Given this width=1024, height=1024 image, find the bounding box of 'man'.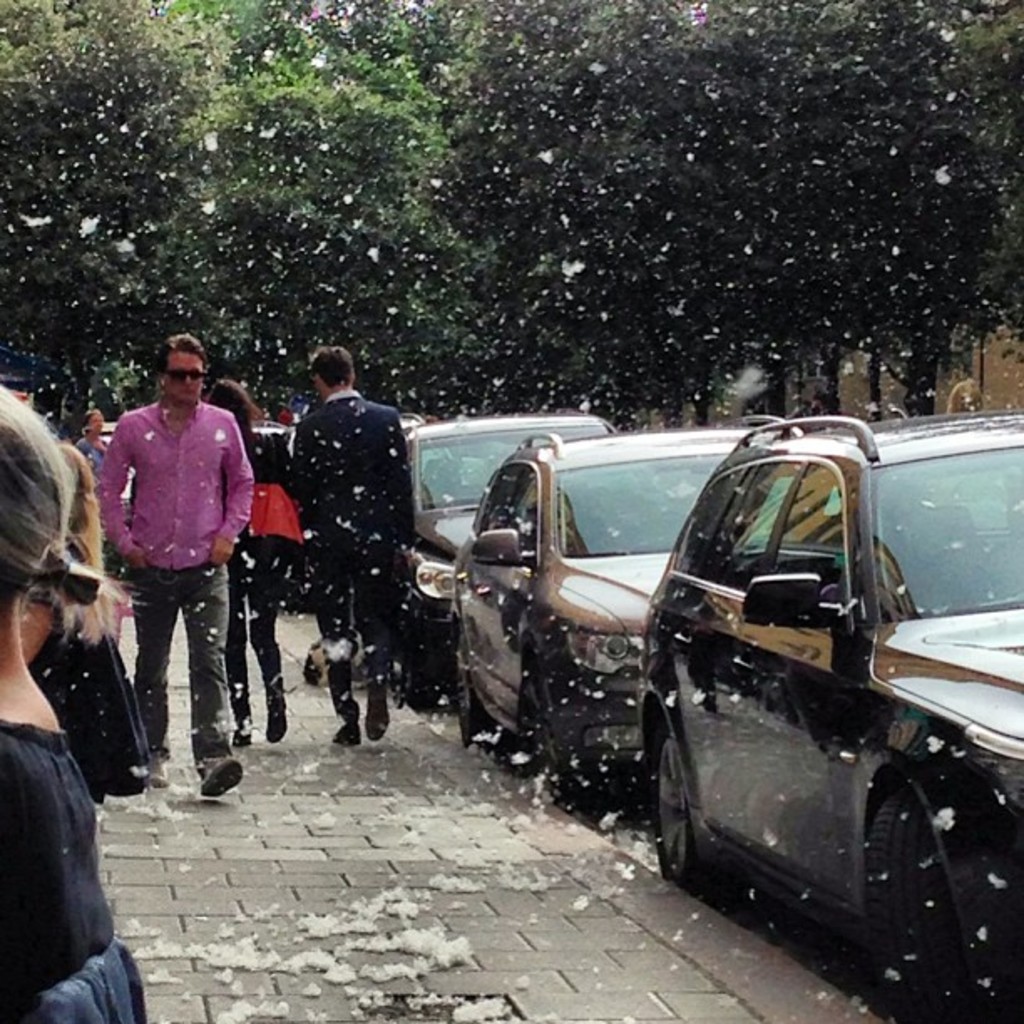
<box>99,355,254,773</box>.
